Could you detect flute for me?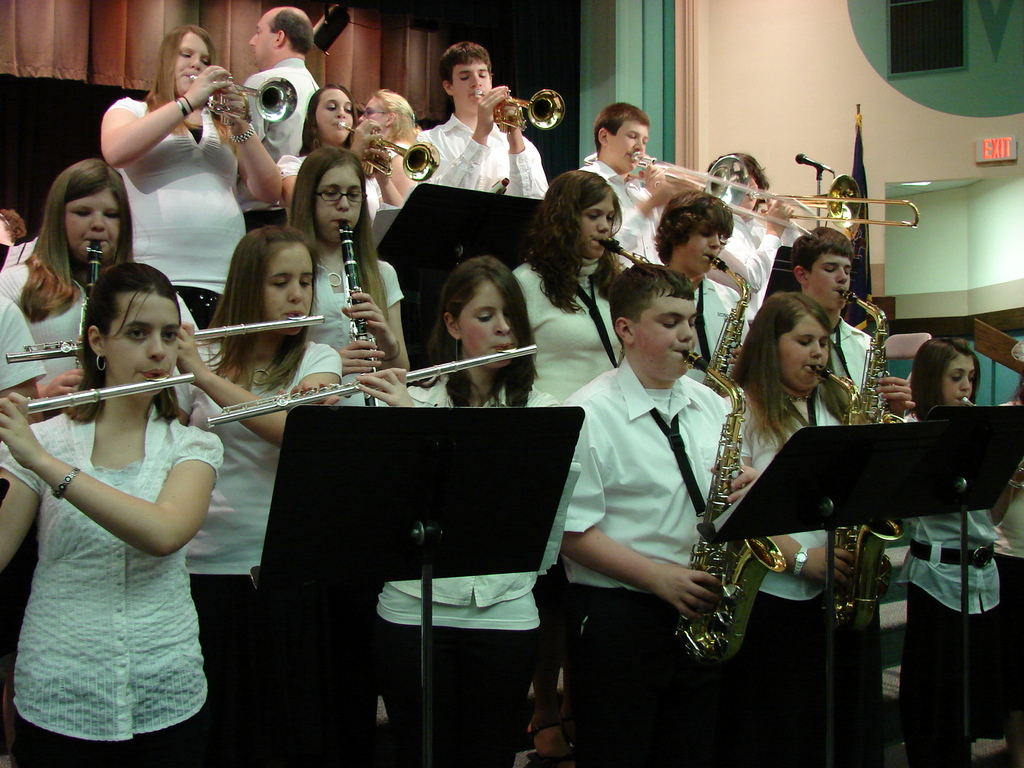
Detection result: (x1=1, y1=372, x2=195, y2=415).
